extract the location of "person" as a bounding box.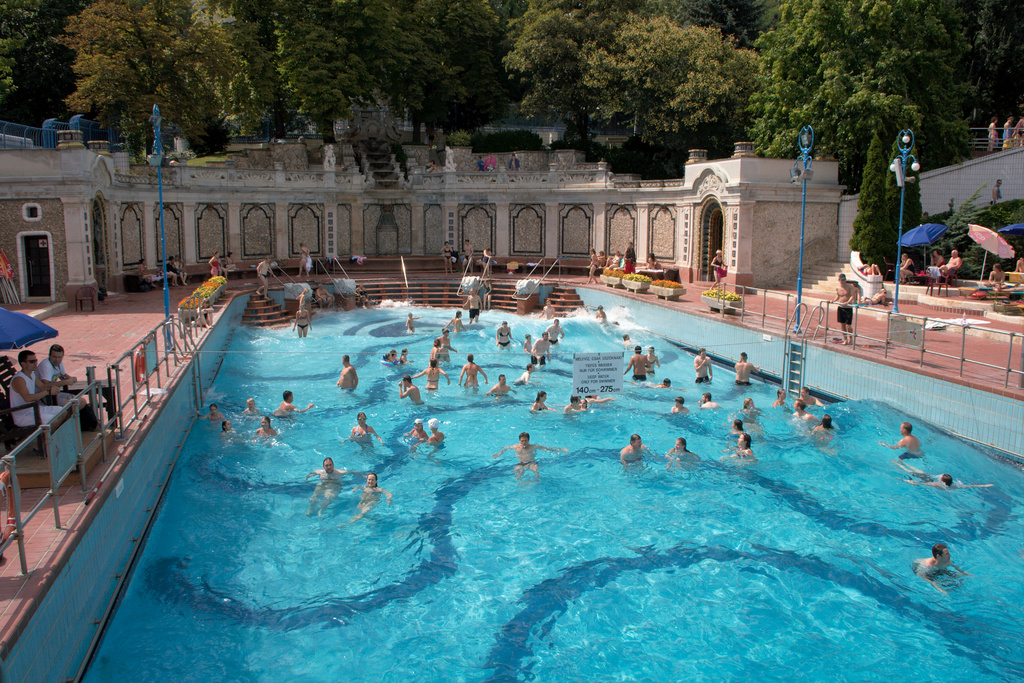
<region>257, 258, 278, 302</region>.
